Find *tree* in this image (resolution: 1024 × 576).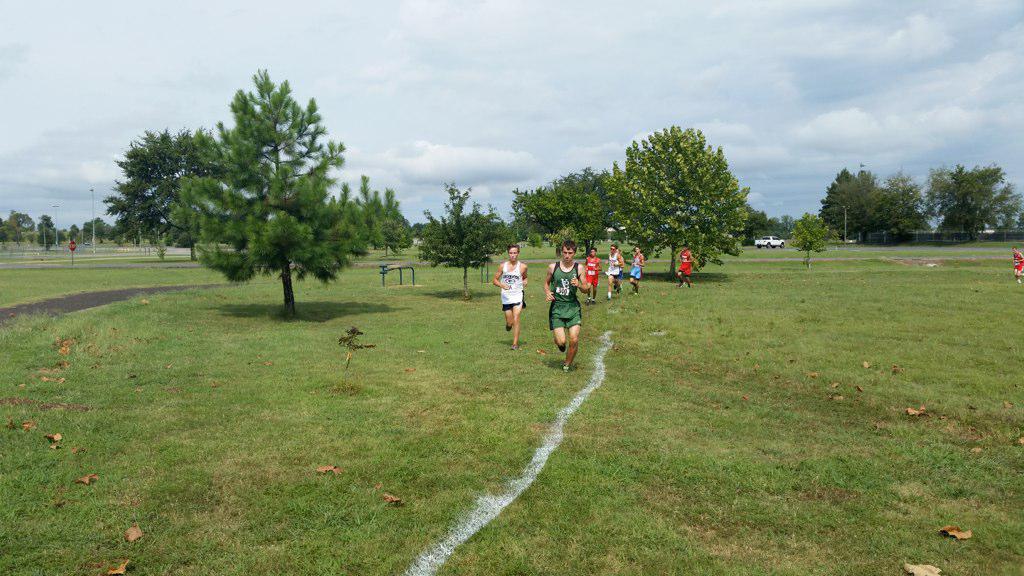
x1=116 y1=127 x2=223 y2=261.
